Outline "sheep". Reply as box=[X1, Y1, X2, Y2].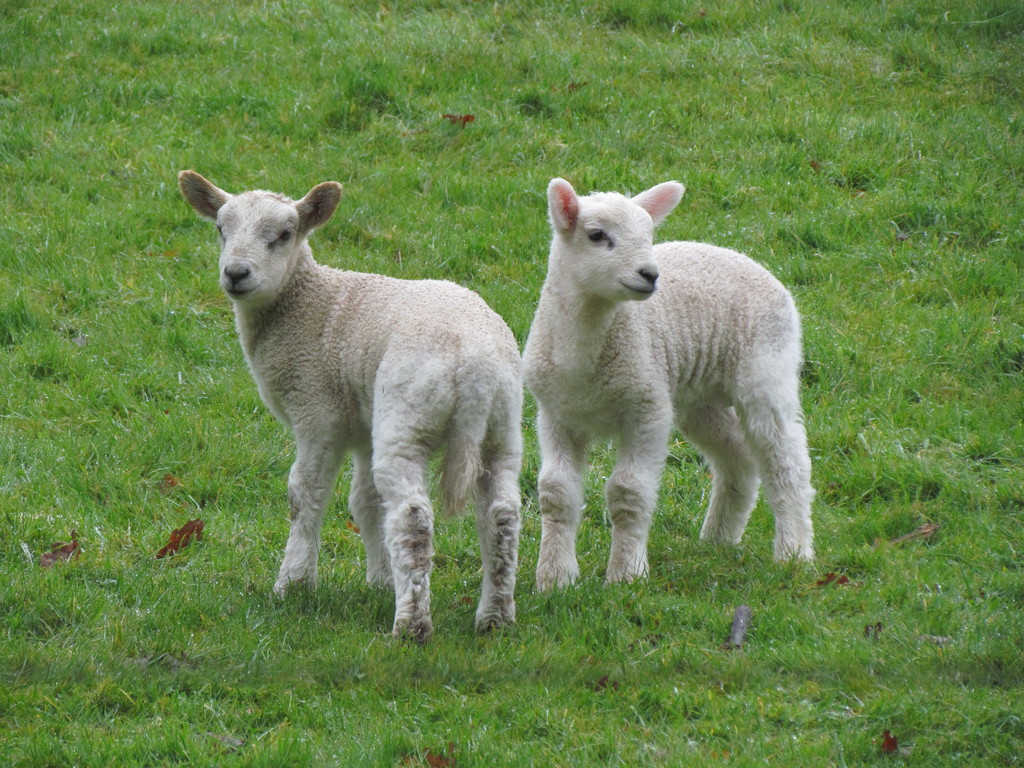
box=[522, 175, 817, 596].
